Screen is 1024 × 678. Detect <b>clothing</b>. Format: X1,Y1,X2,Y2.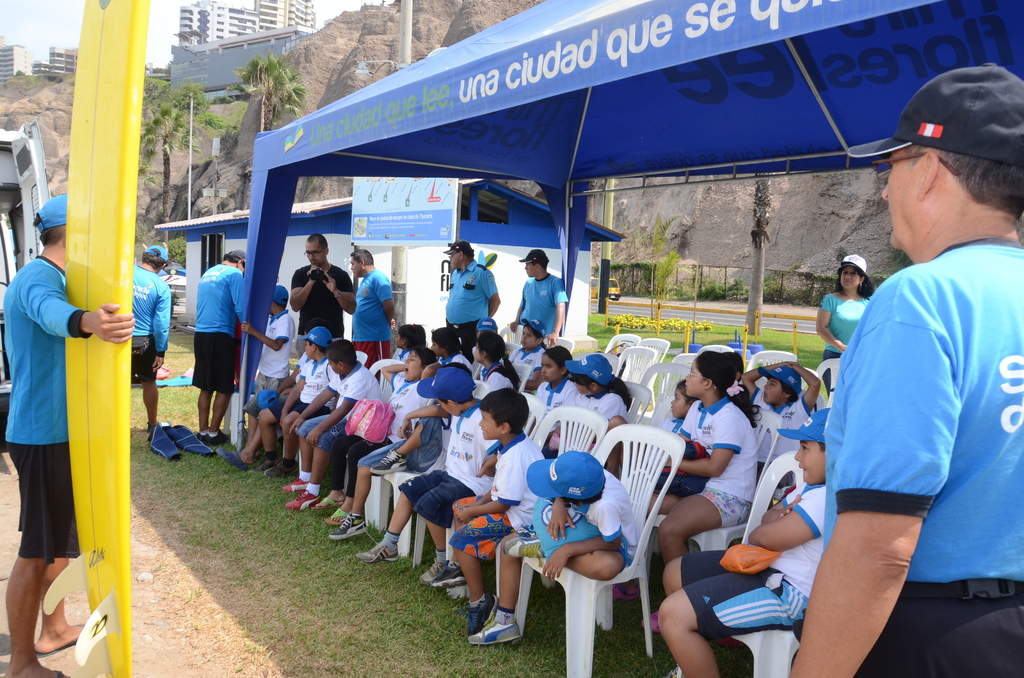
844,254,883,285.
